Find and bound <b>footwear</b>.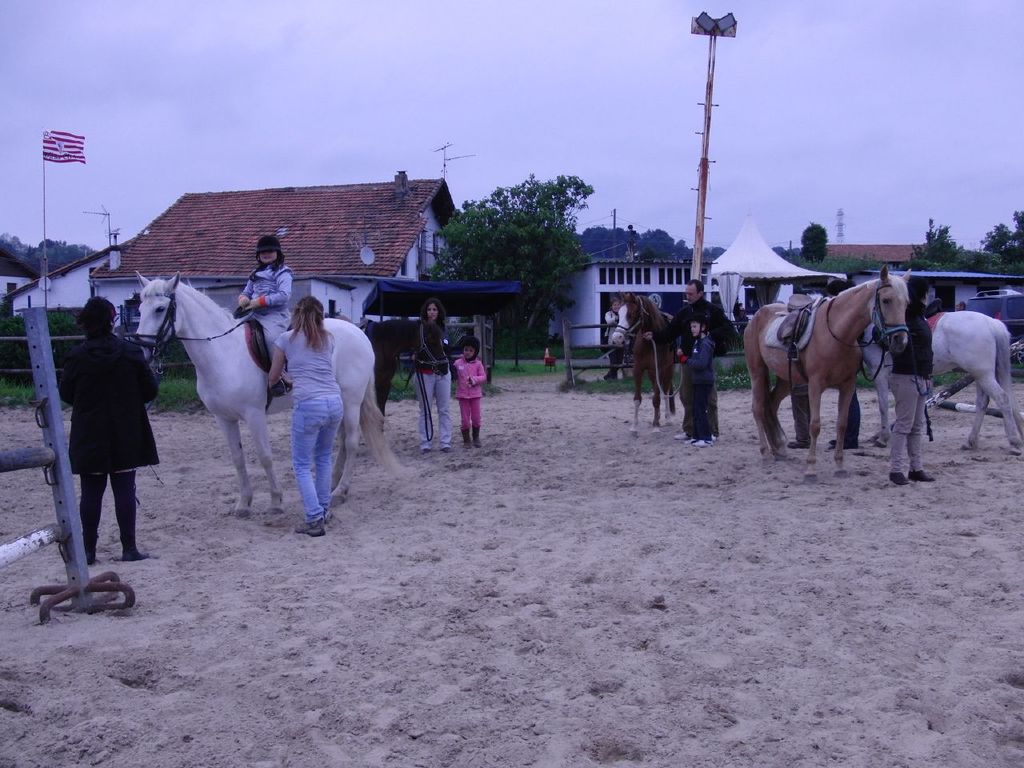
Bound: bbox(443, 442, 451, 450).
